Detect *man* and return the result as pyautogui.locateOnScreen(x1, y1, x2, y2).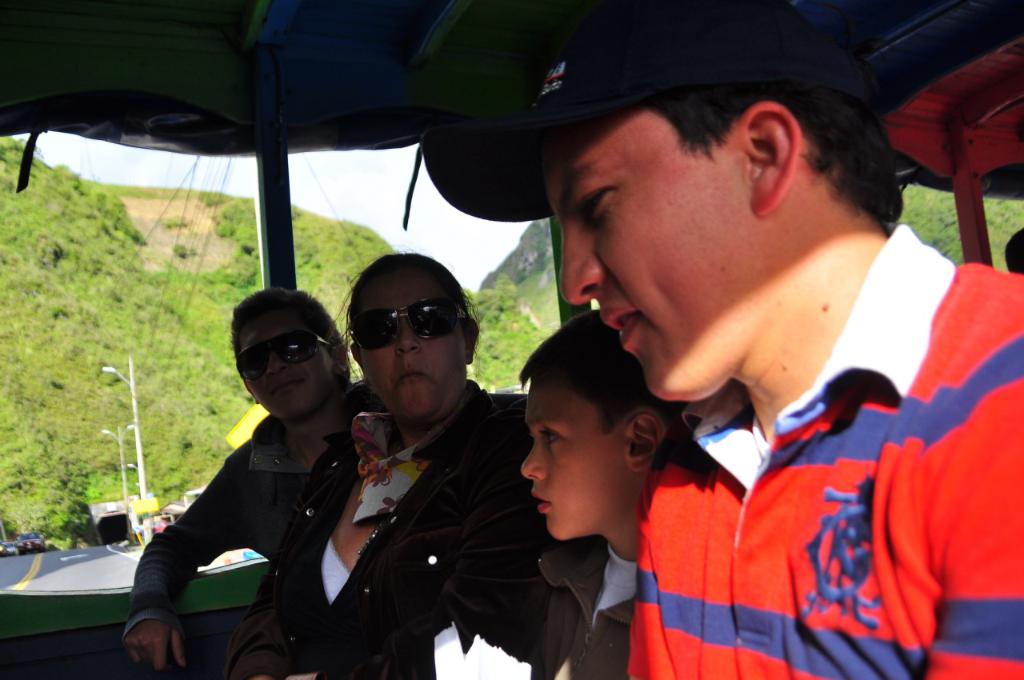
pyautogui.locateOnScreen(416, 43, 1000, 645).
